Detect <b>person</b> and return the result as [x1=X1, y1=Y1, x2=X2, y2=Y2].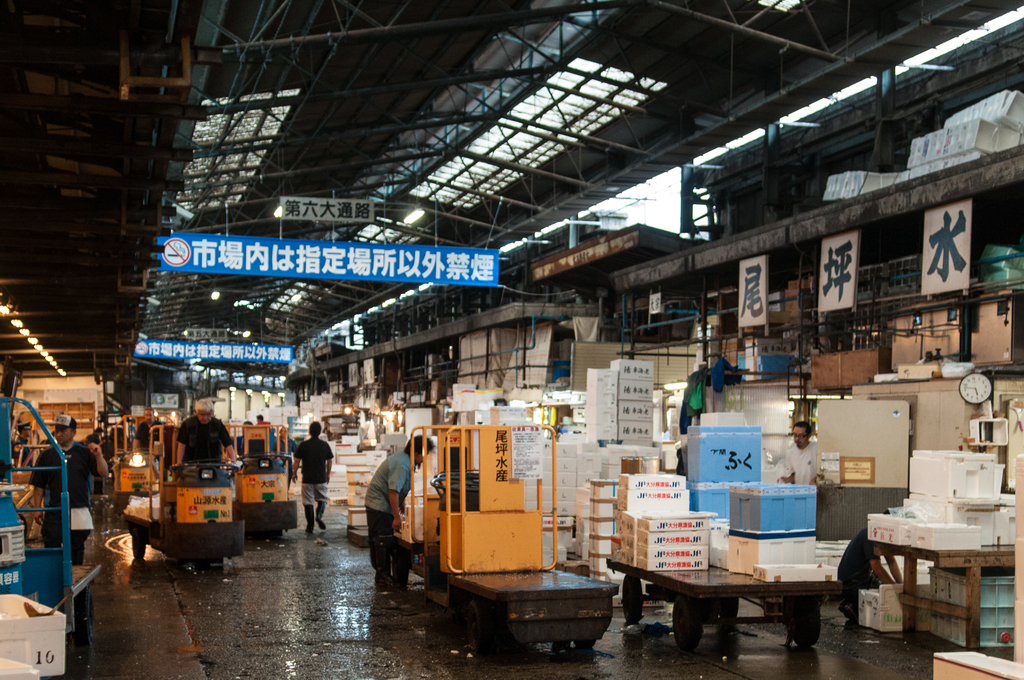
[x1=255, y1=414, x2=275, y2=427].
